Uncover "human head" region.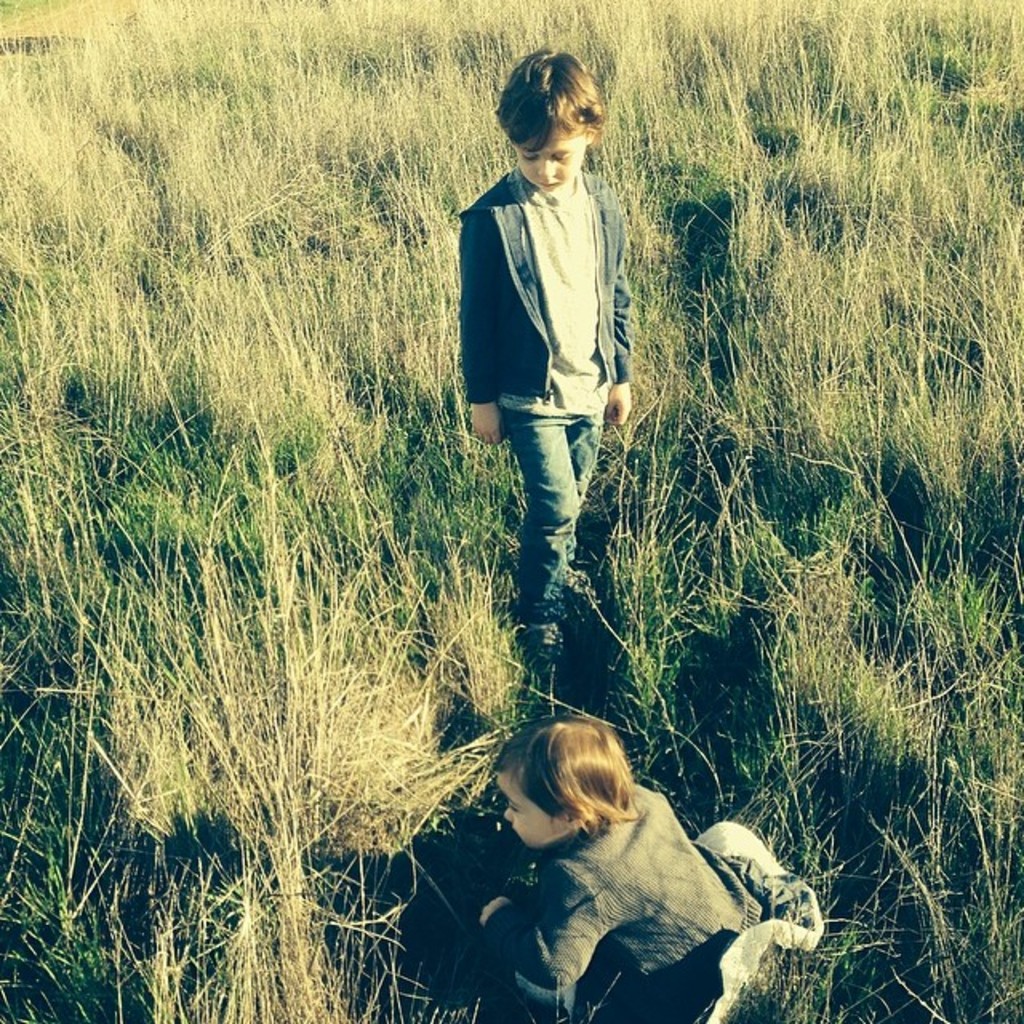
Uncovered: bbox=(490, 42, 618, 174).
